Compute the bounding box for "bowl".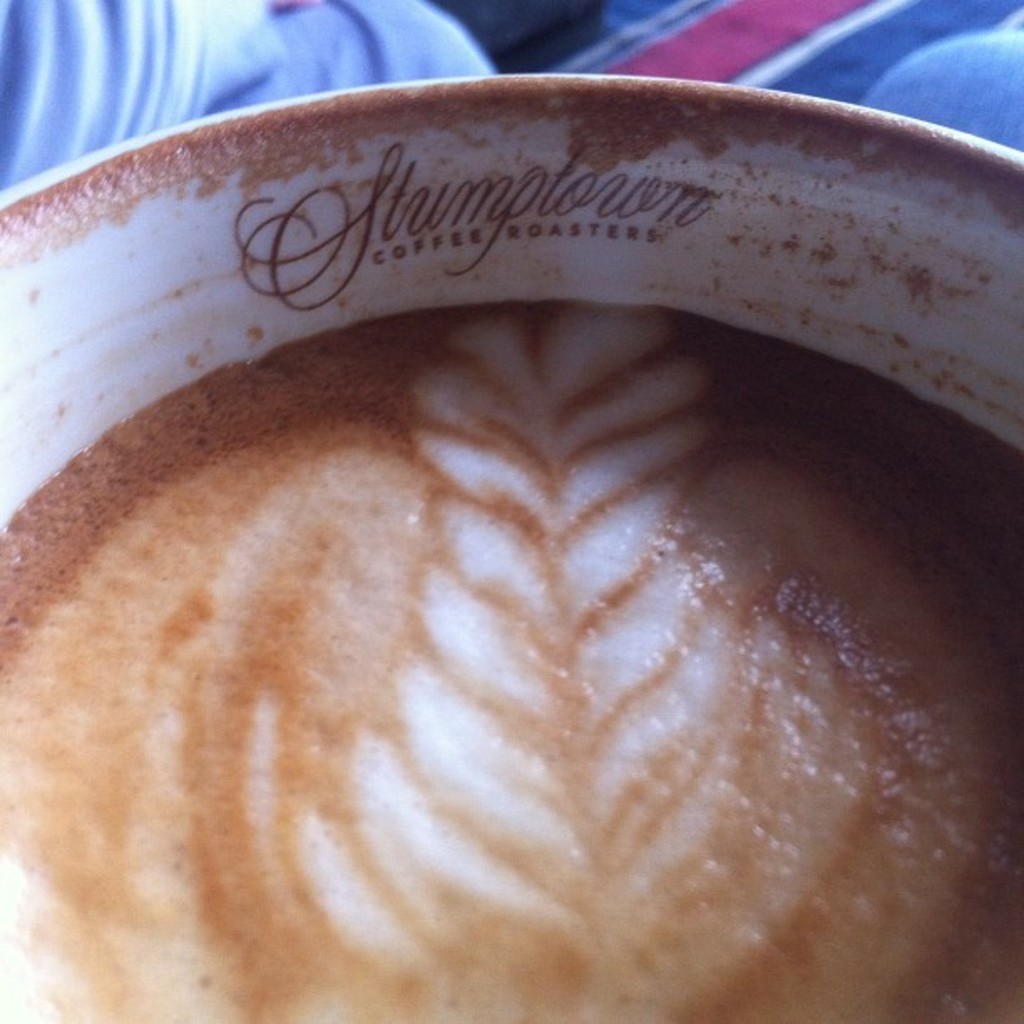
0,67,1022,1022.
